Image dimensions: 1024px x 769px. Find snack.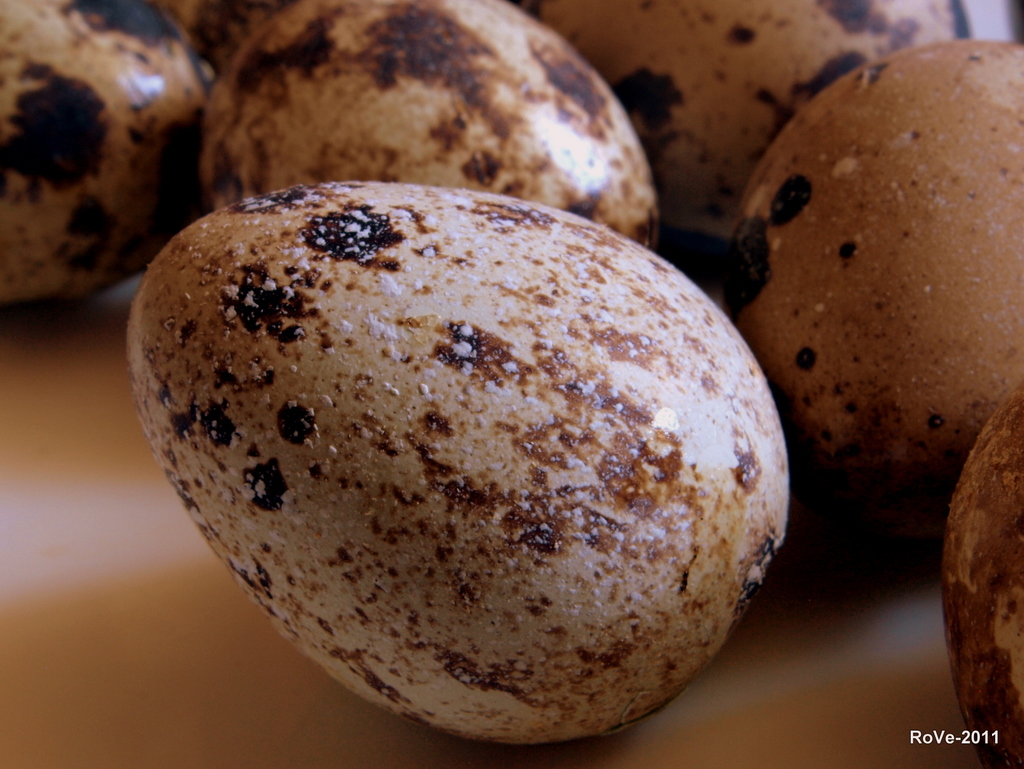
[534,0,1007,235].
